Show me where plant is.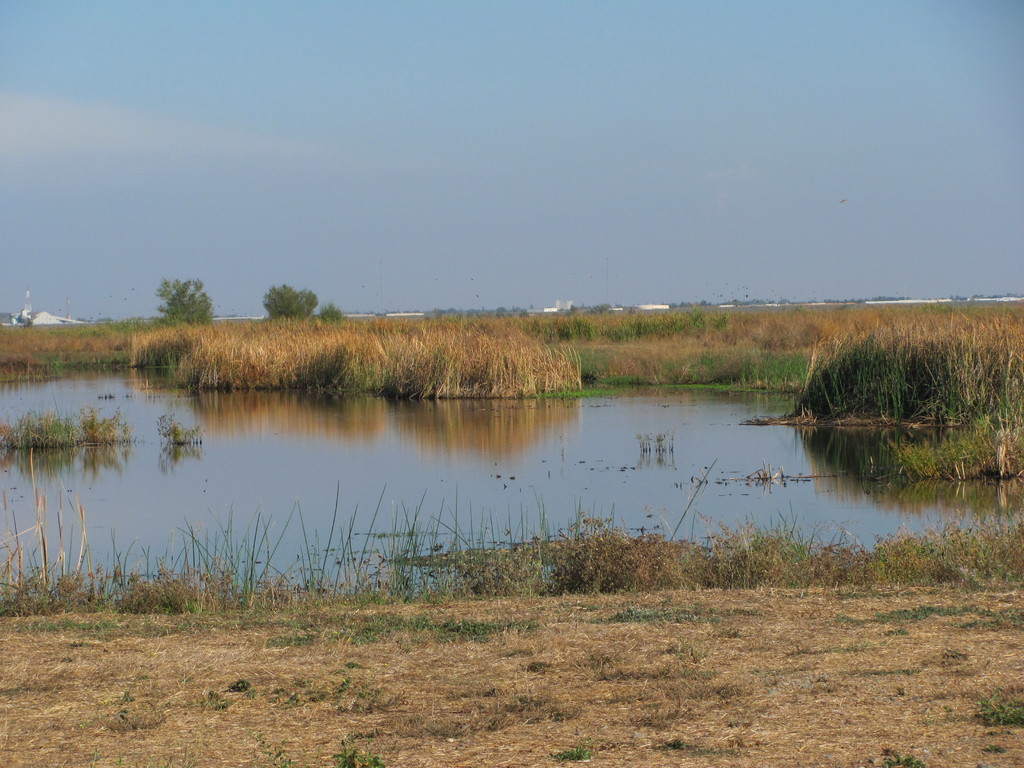
plant is at 154 410 210 448.
